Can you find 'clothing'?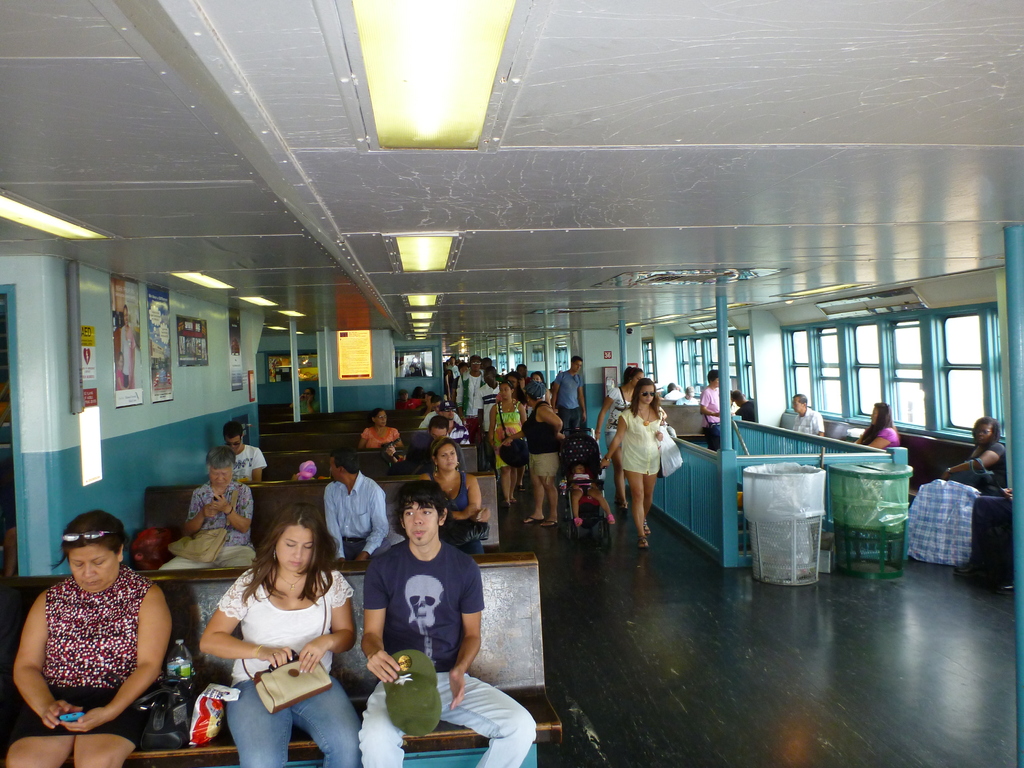
Yes, bounding box: l=418, t=406, r=445, b=428.
